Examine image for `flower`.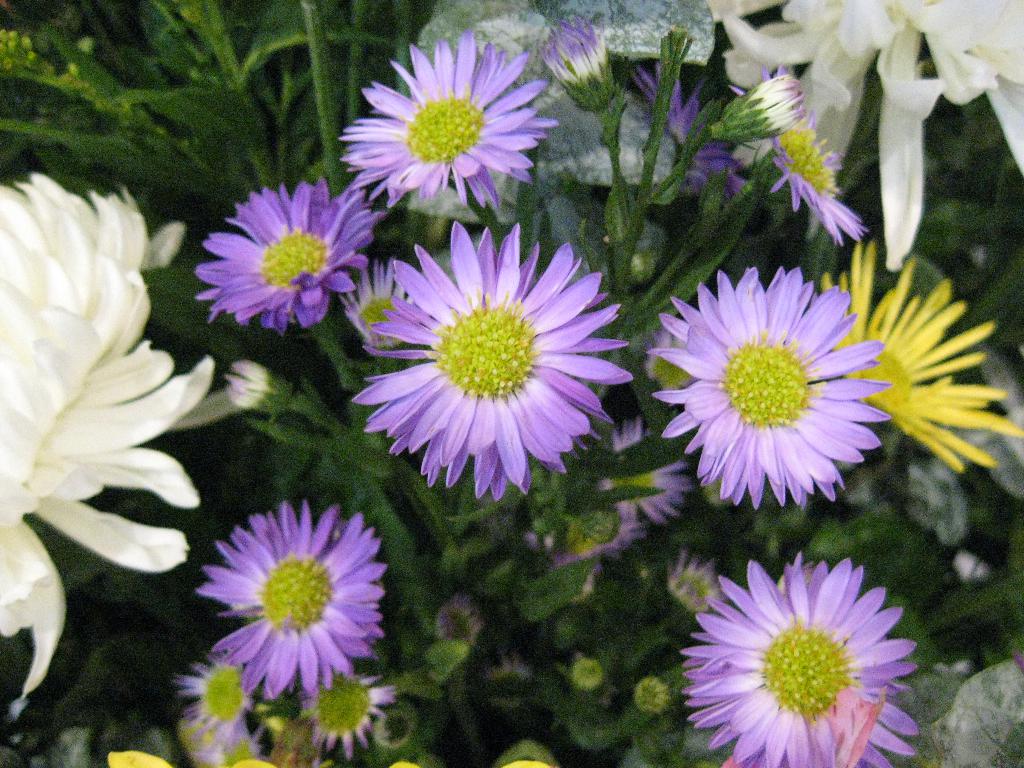
Examination result: x1=189 y1=506 x2=387 y2=716.
